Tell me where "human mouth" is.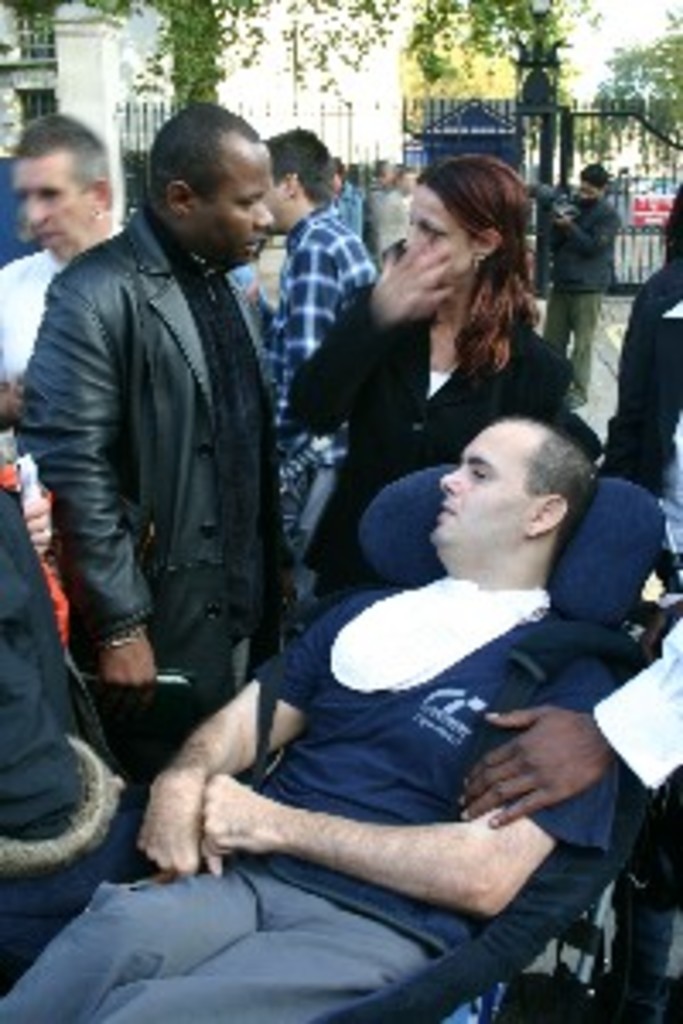
"human mouth" is at 239:232:266:253.
